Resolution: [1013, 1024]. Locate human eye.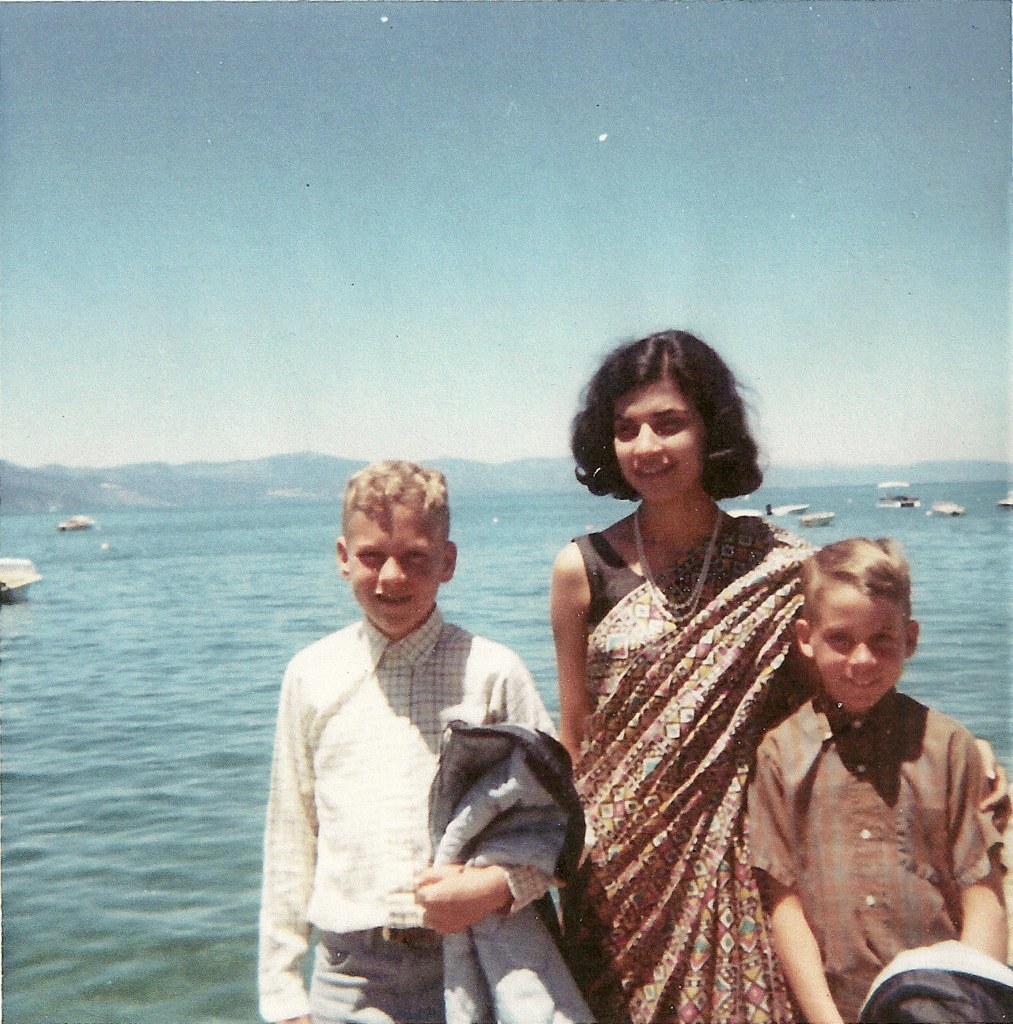
(616,425,634,438).
